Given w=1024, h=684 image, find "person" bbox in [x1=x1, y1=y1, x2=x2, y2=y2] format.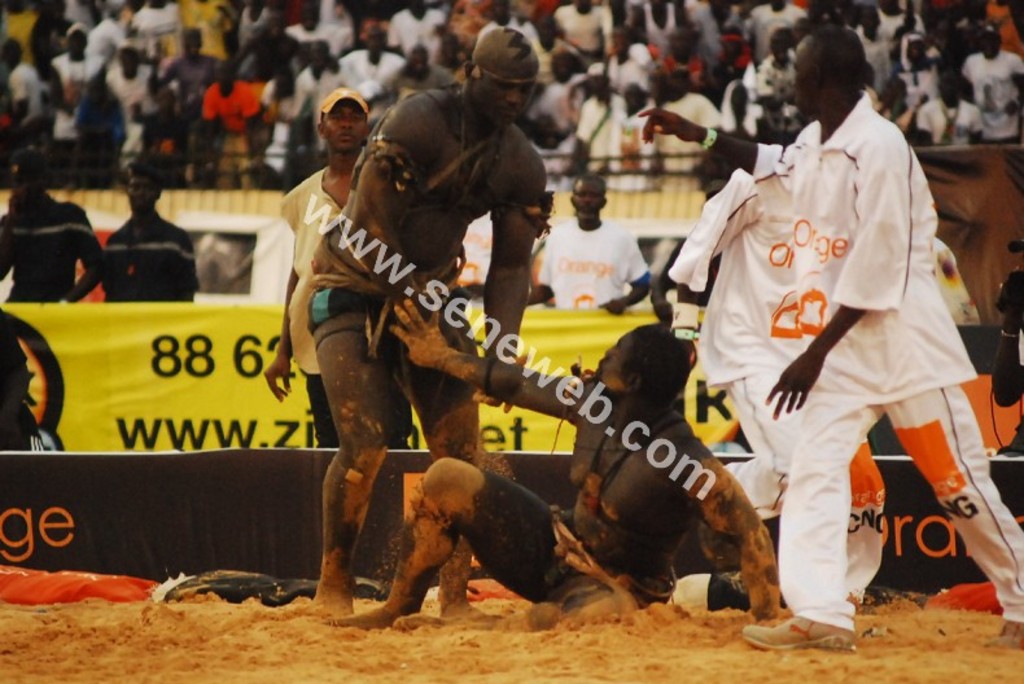
[x1=629, y1=22, x2=1023, y2=650].
